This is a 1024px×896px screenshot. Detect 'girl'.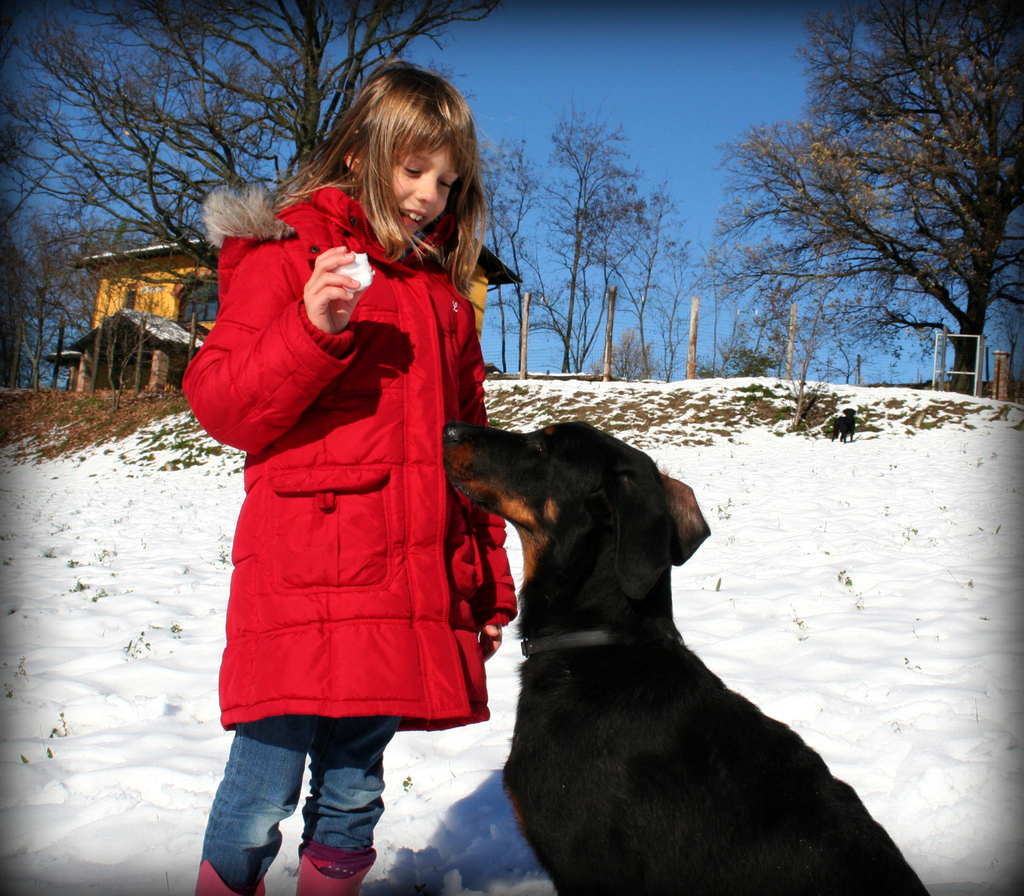
x1=178 y1=55 x2=527 y2=895.
